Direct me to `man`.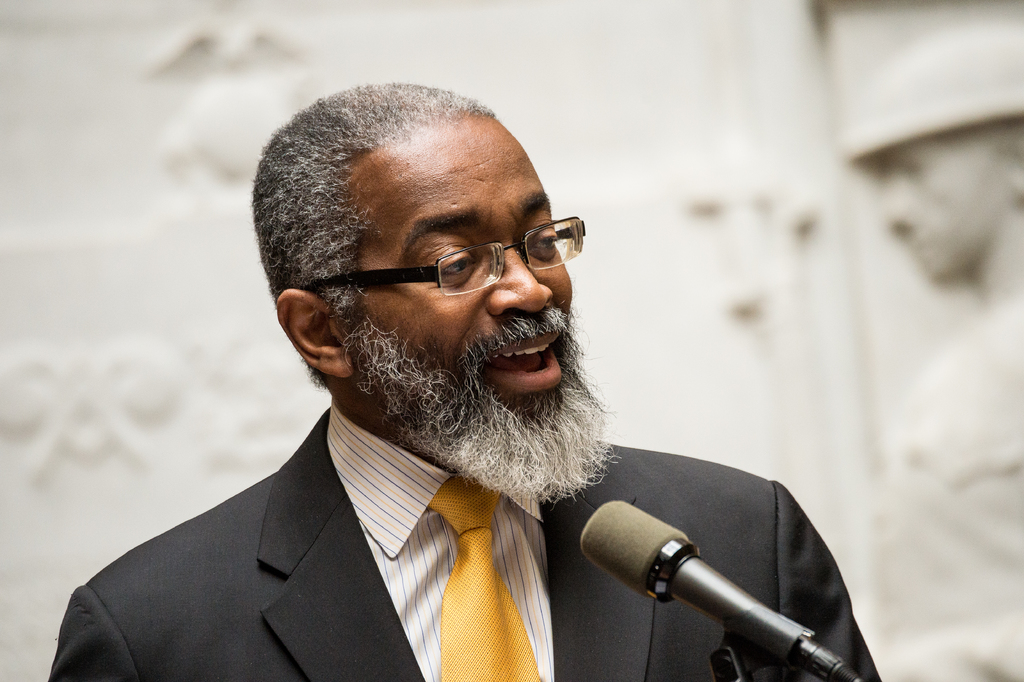
Direction: pyautogui.locateOnScreen(49, 81, 886, 681).
